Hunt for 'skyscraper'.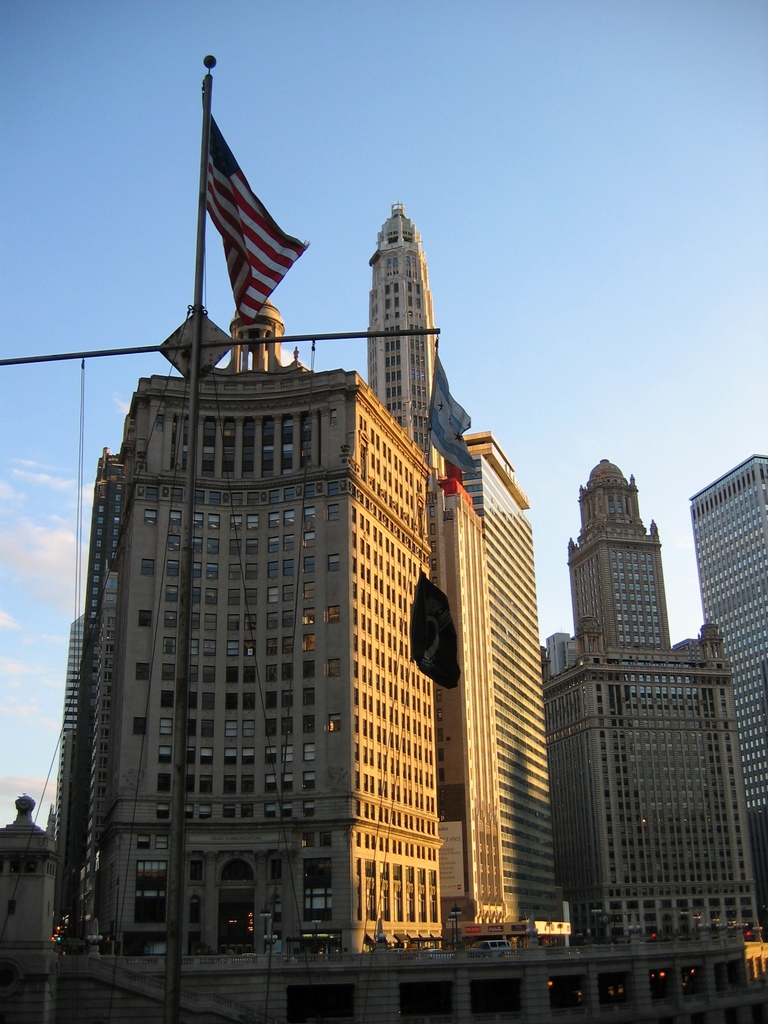
Hunted down at l=357, t=202, r=446, b=451.
